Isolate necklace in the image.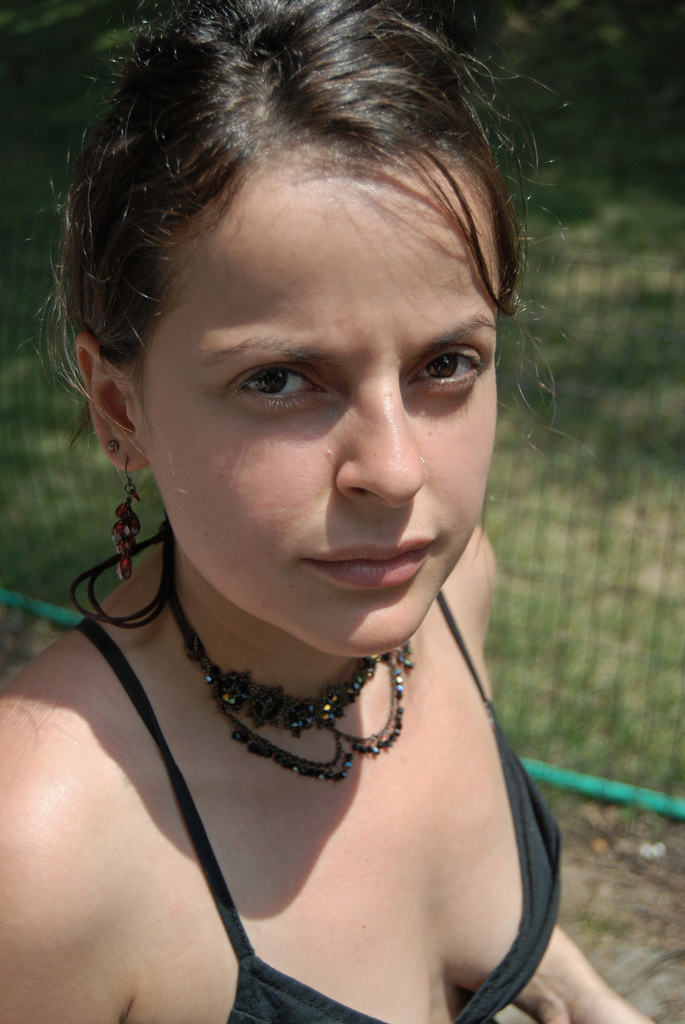
Isolated region: box=[65, 504, 420, 789].
